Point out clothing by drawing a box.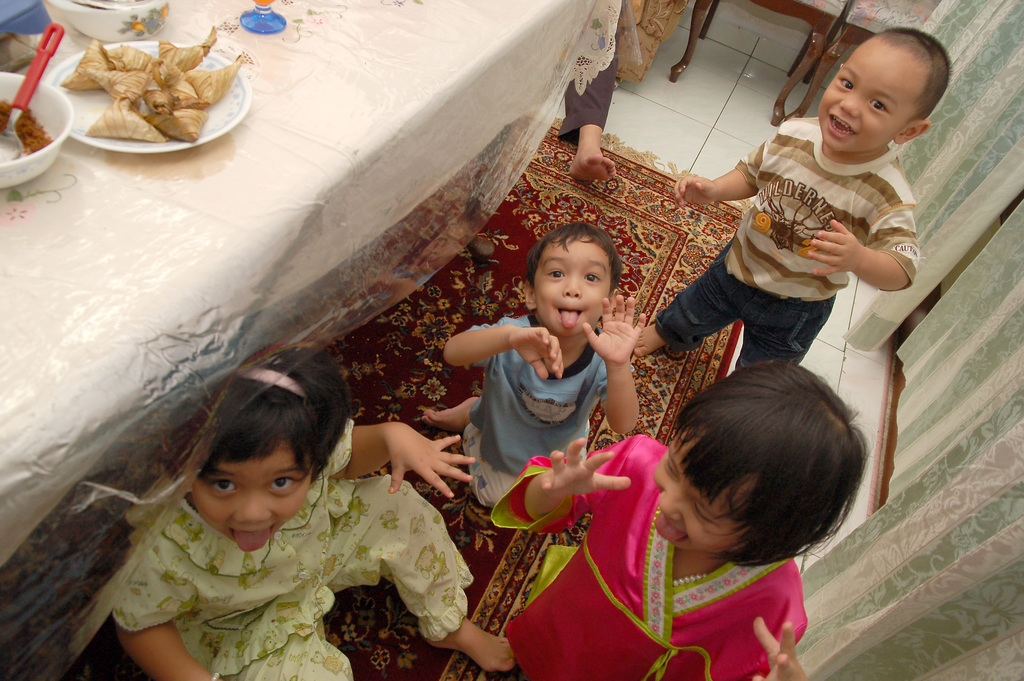
bbox=(660, 116, 920, 364).
